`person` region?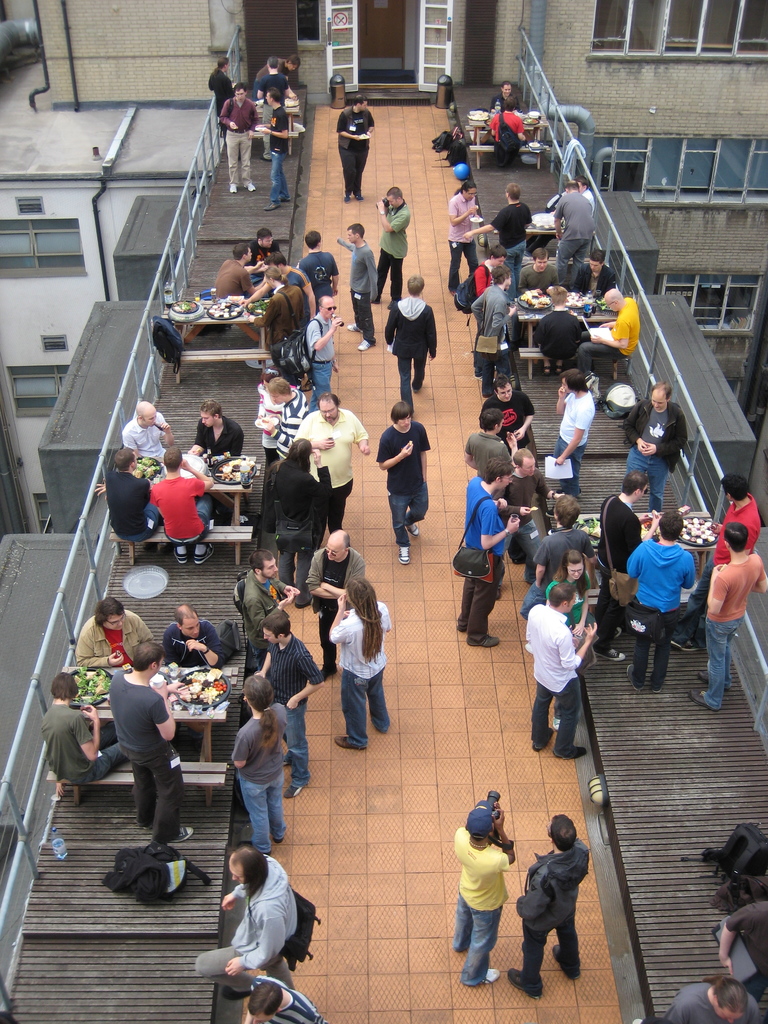
203 54 234 130
